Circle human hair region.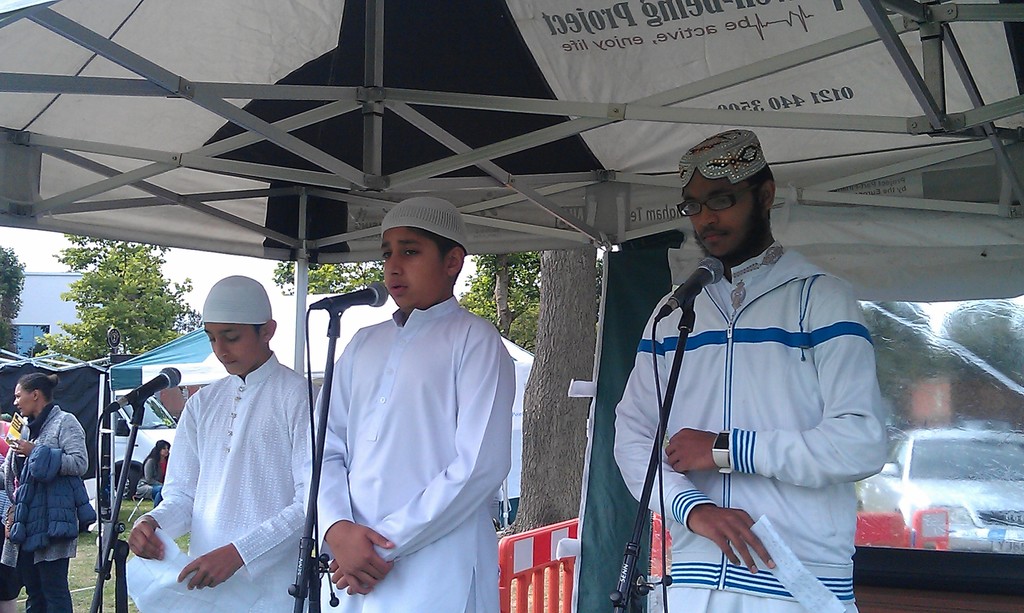
Region: {"x1": 142, "y1": 440, "x2": 172, "y2": 472}.
